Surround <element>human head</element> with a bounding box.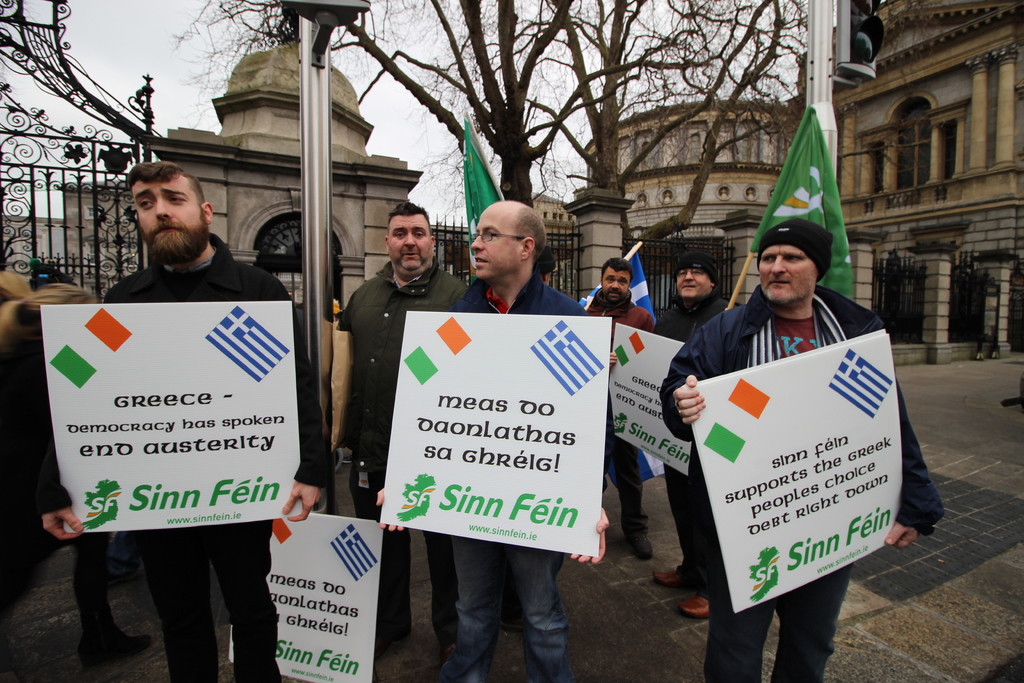
(x1=381, y1=202, x2=437, y2=274).
